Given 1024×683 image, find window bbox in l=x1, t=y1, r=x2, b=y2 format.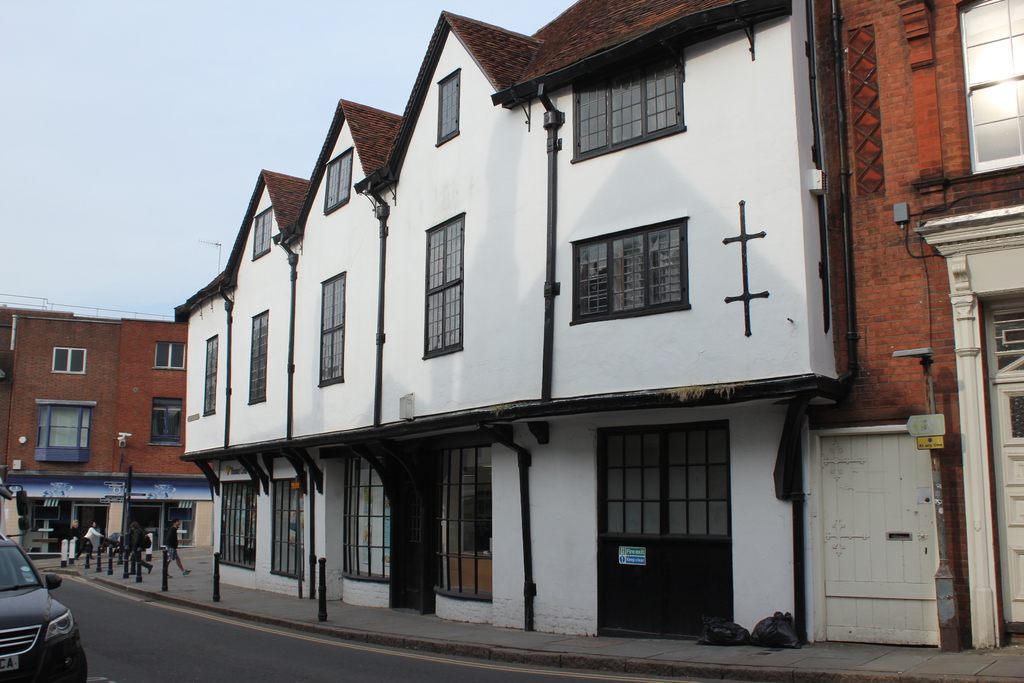
l=195, t=334, r=218, b=414.
